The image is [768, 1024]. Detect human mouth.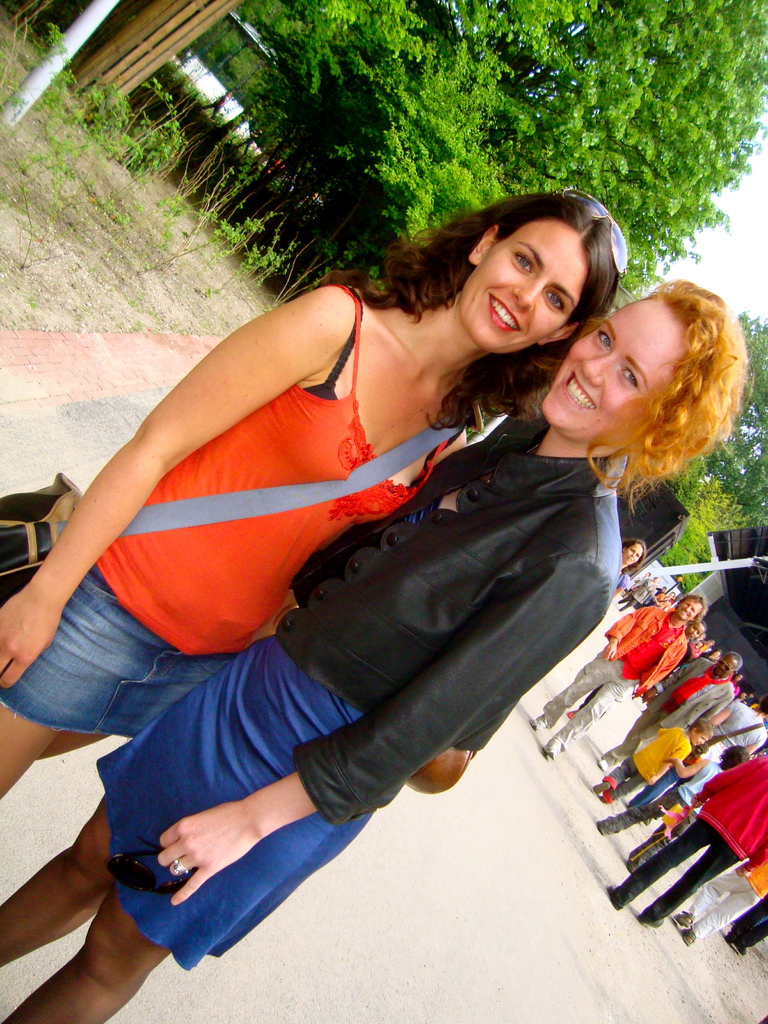
Detection: (x1=628, y1=554, x2=637, y2=563).
